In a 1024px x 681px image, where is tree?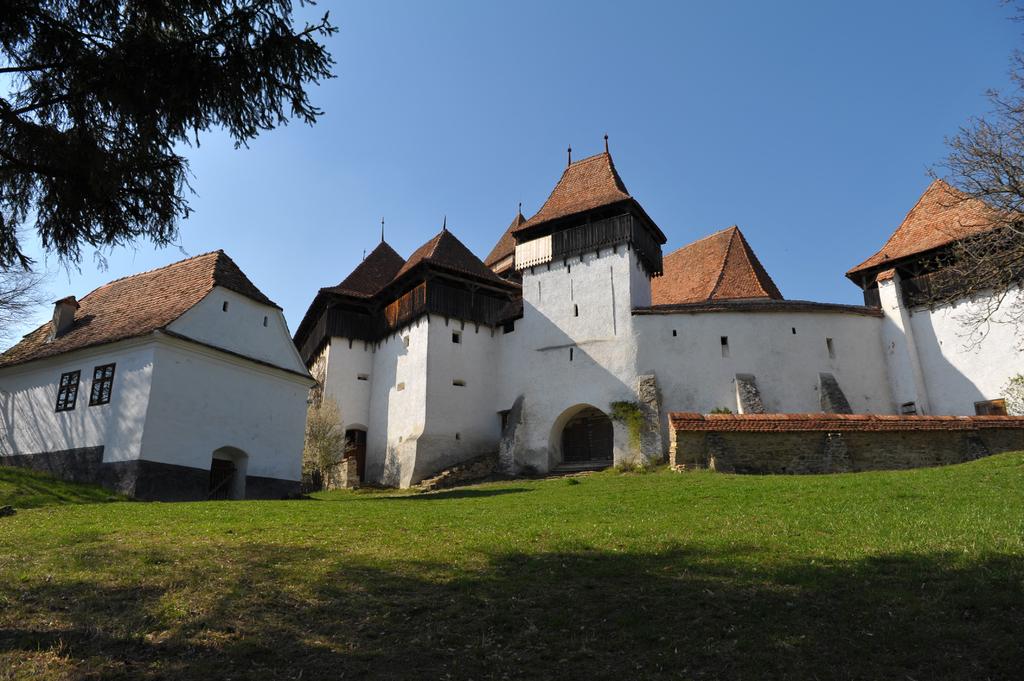
BBox(0, 0, 340, 272).
